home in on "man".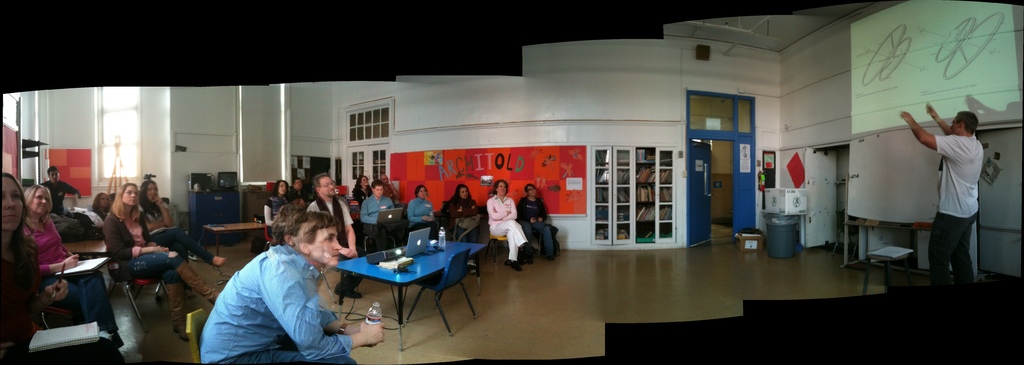
Homed in at bbox=[380, 172, 403, 201].
